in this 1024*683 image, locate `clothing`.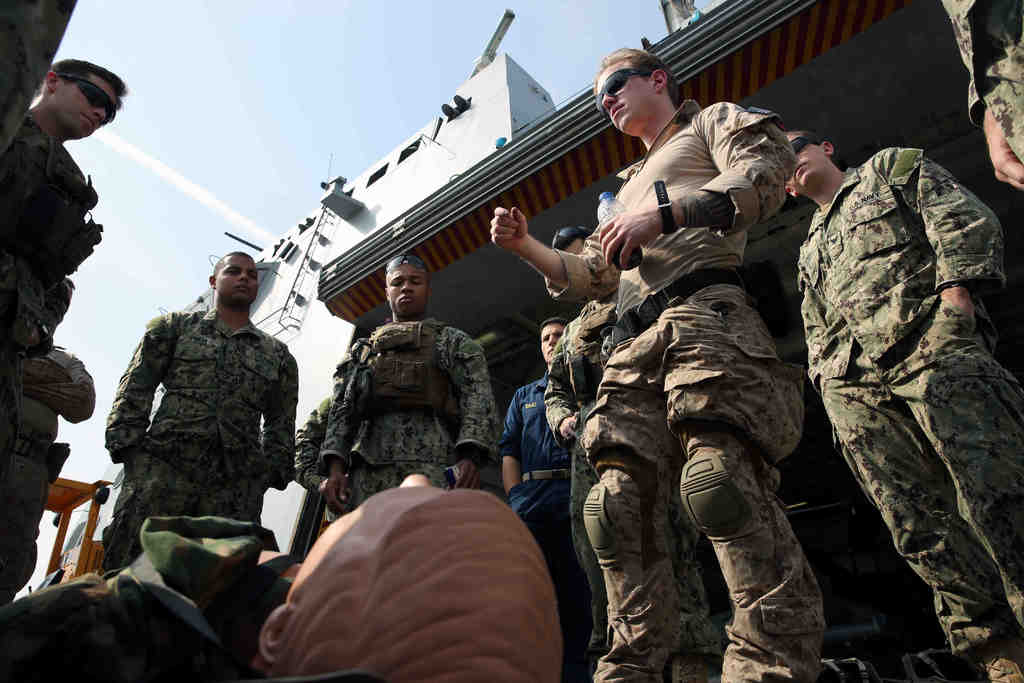
Bounding box: 0/356/68/587.
